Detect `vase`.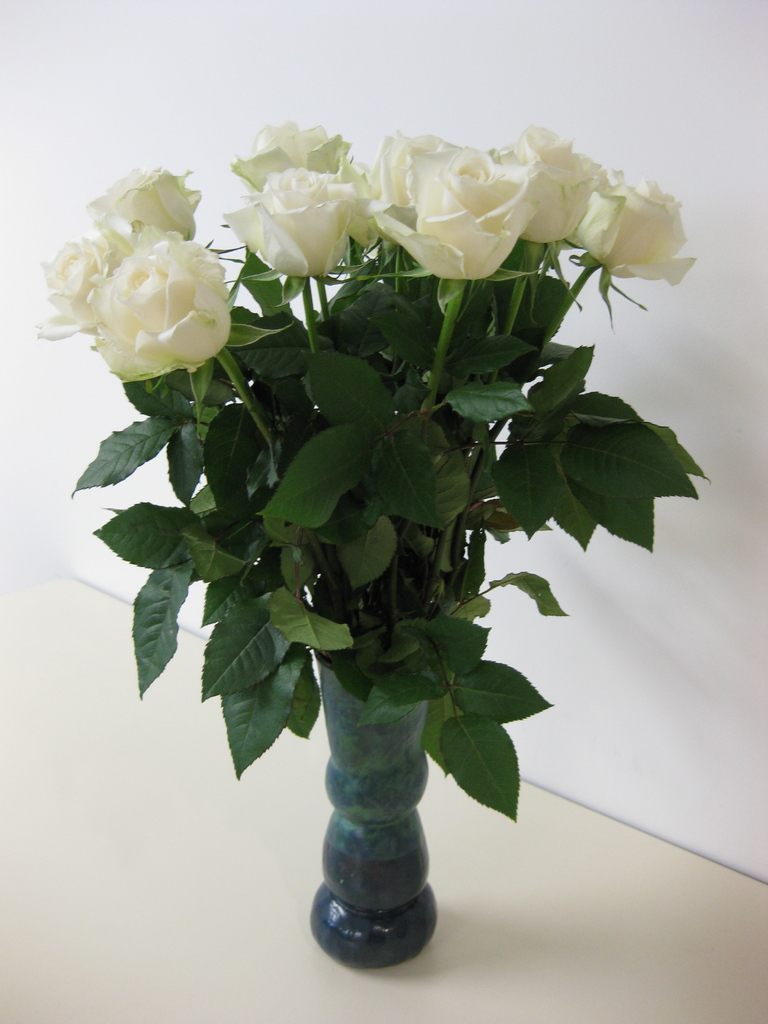
Detected at [305,653,441,966].
